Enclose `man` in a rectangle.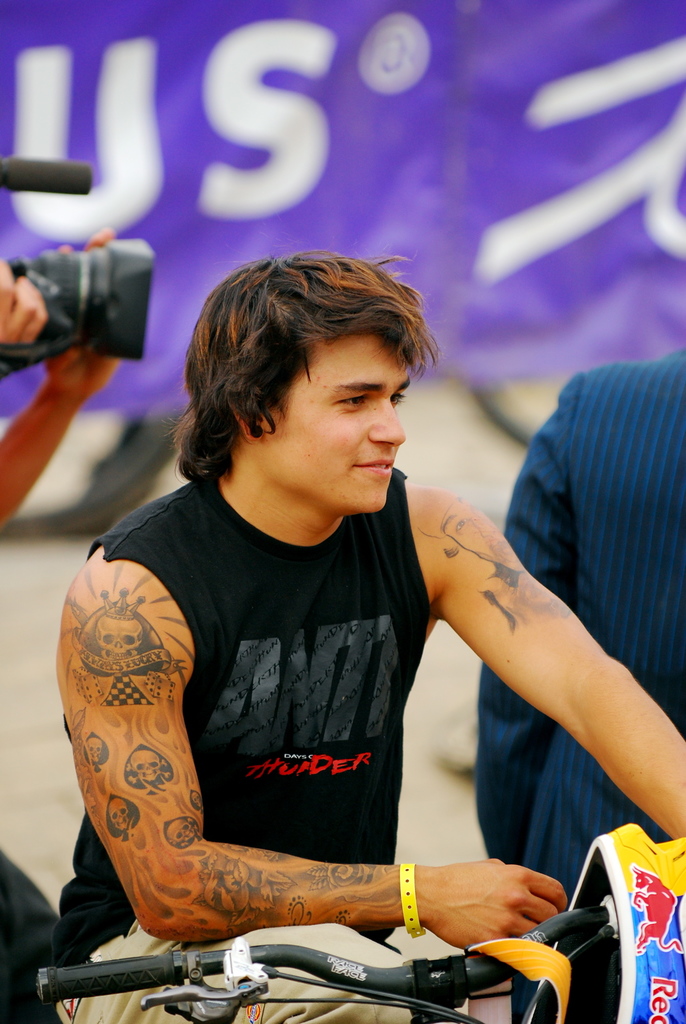
x1=0 y1=224 x2=122 y2=520.
